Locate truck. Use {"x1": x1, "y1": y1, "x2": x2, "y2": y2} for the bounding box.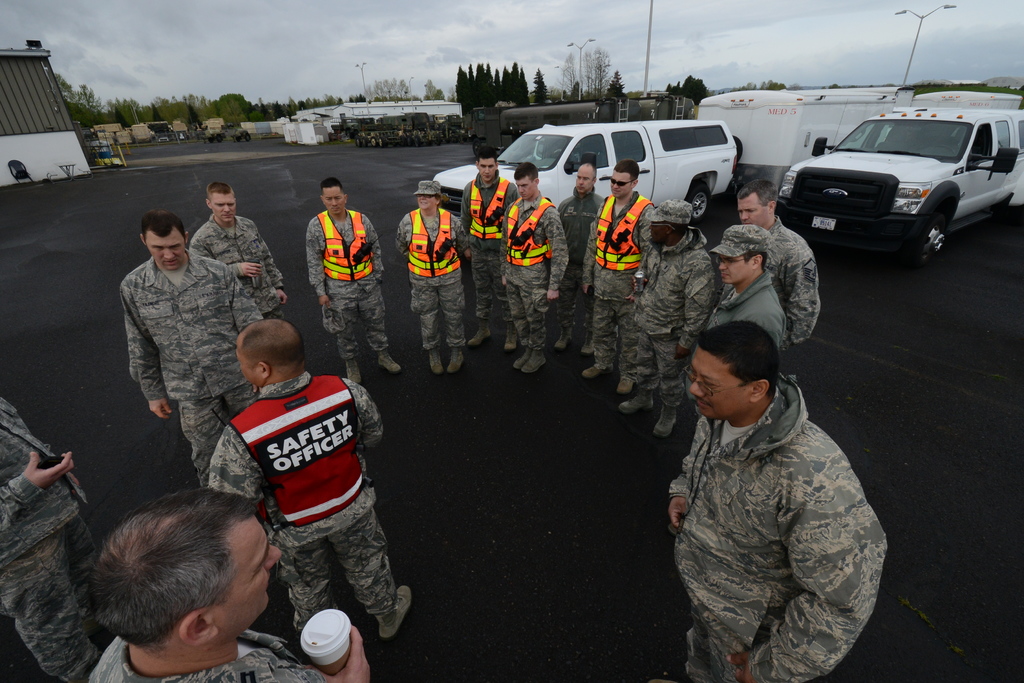
{"x1": 348, "y1": 110, "x2": 360, "y2": 138}.
